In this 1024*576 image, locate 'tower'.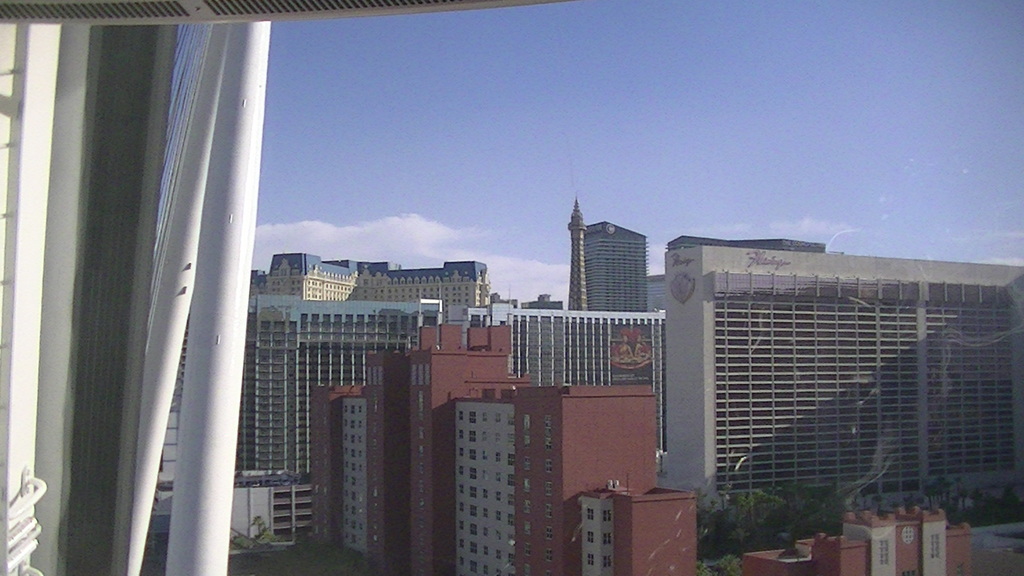
Bounding box: (567,200,589,306).
